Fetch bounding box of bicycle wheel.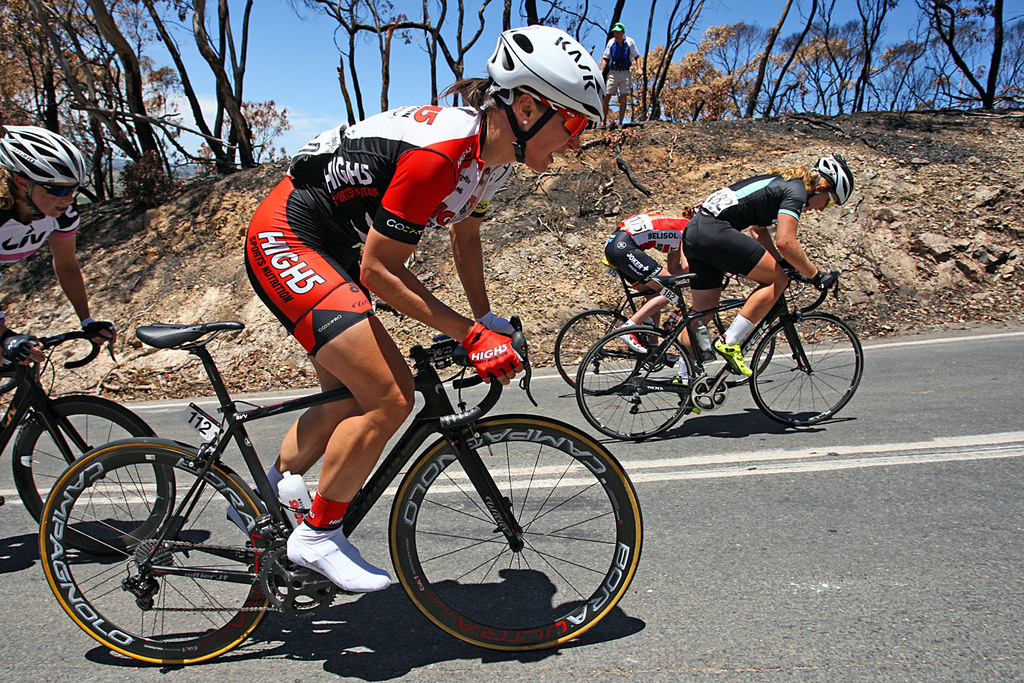
Bbox: box(573, 322, 694, 441).
